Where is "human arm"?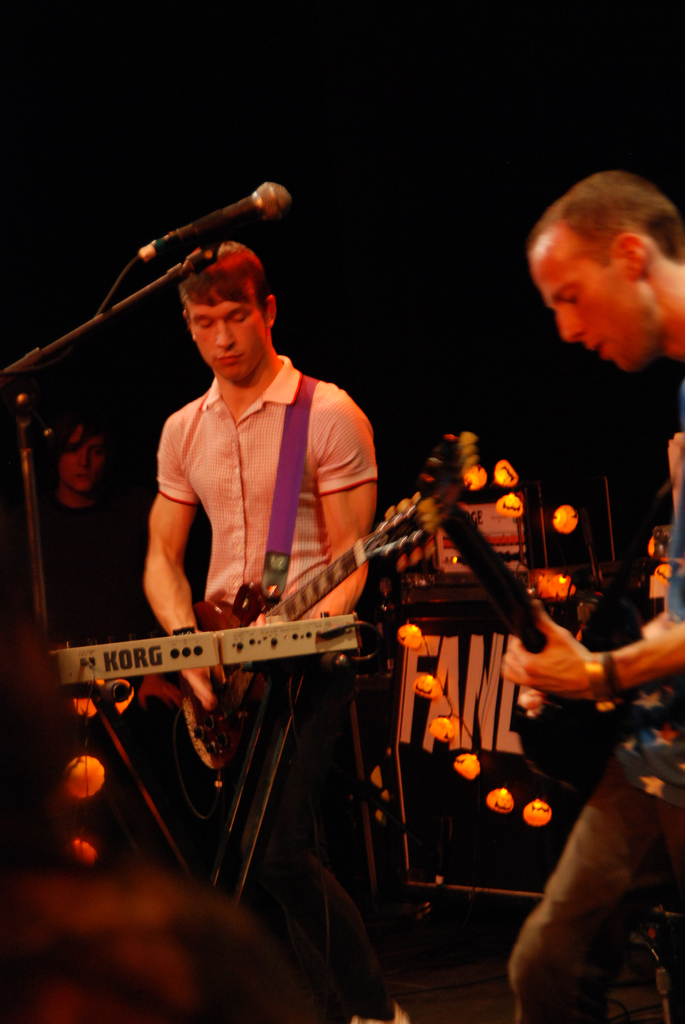
bbox(290, 381, 381, 630).
